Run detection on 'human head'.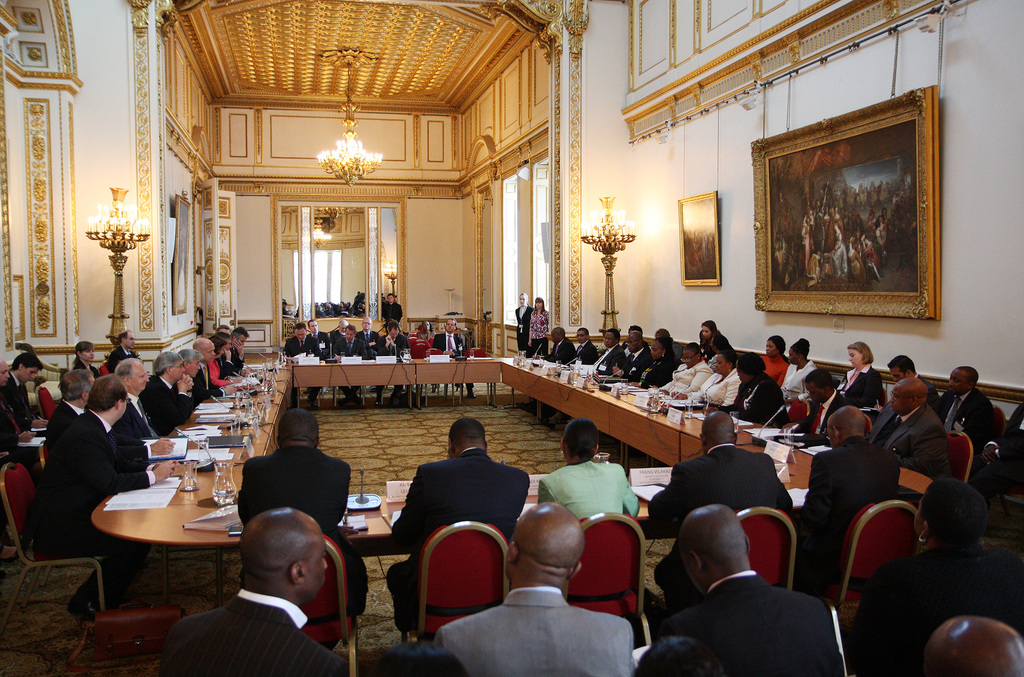
Result: Rect(712, 347, 737, 378).
